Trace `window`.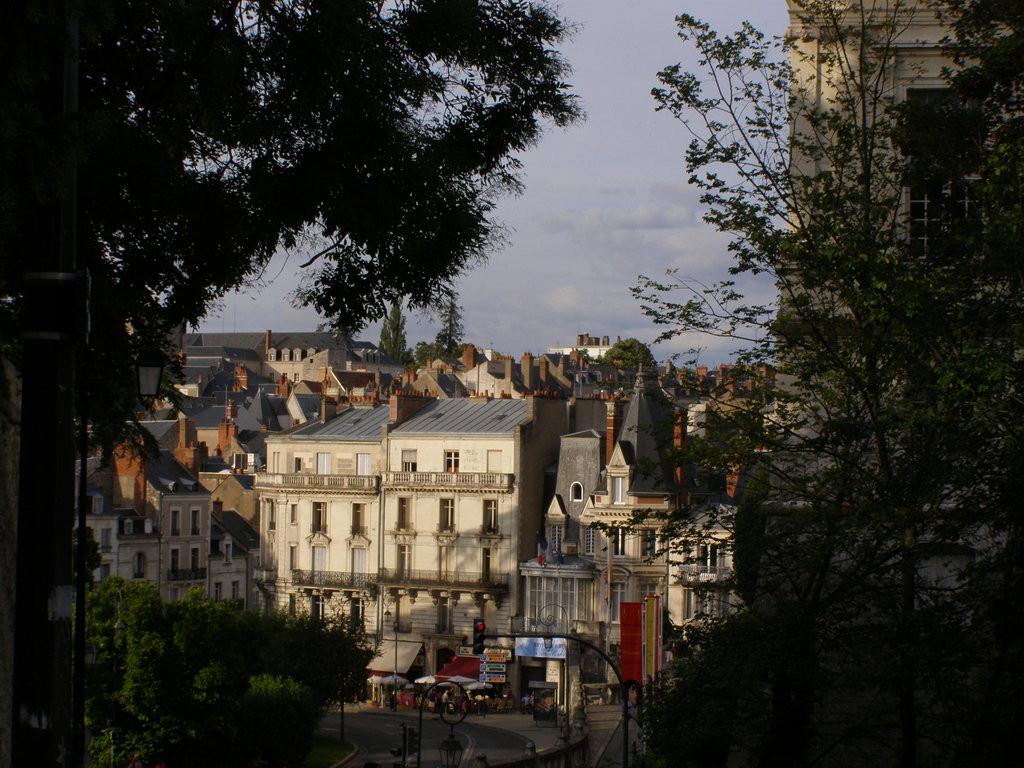
Traced to {"x1": 641, "y1": 583, "x2": 661, "y2": 607}.
